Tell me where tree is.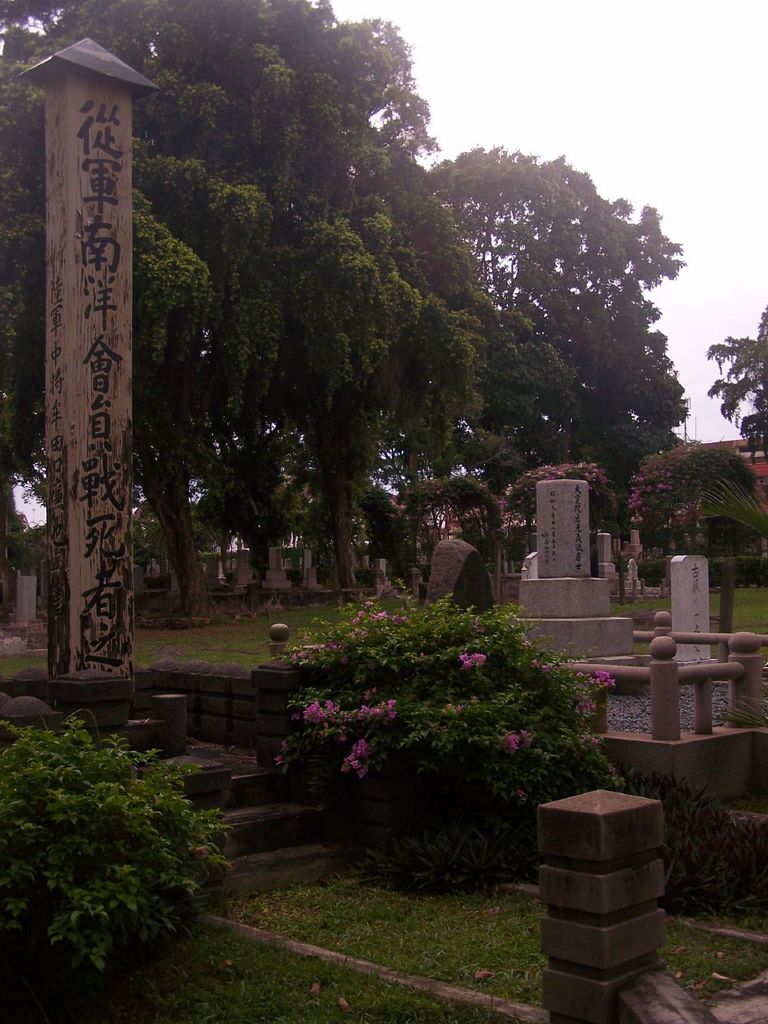
tree is at BBox(0, 248, 80, 625).
